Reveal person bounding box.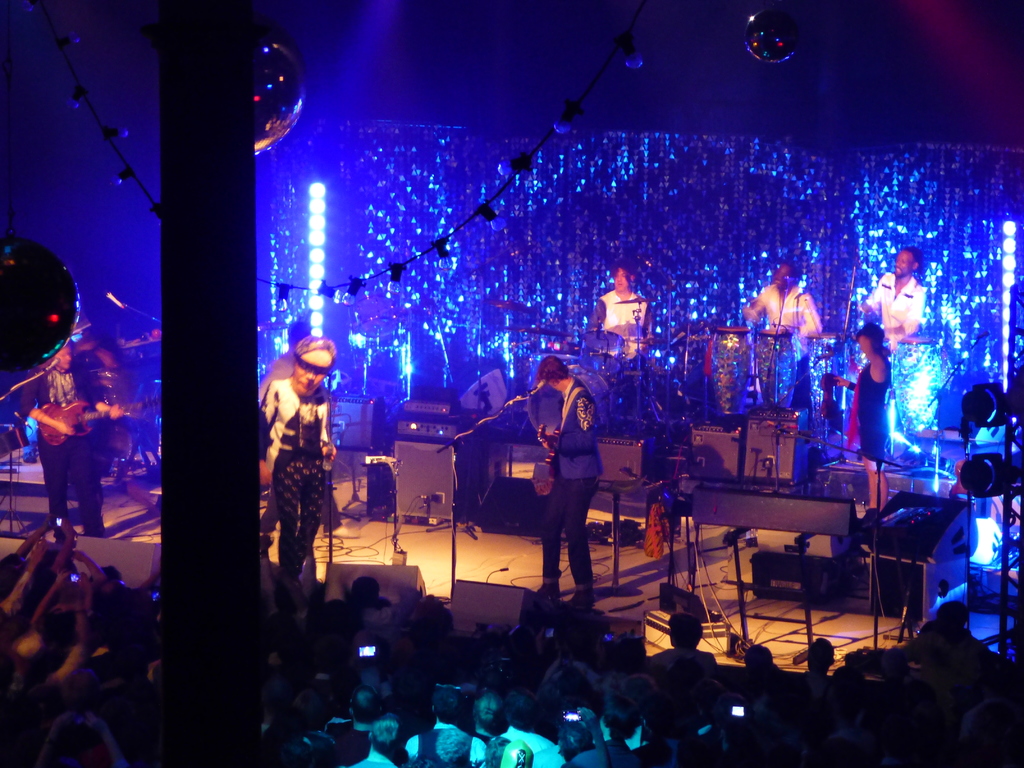
Revealed: (22, 335, 120, 544).
